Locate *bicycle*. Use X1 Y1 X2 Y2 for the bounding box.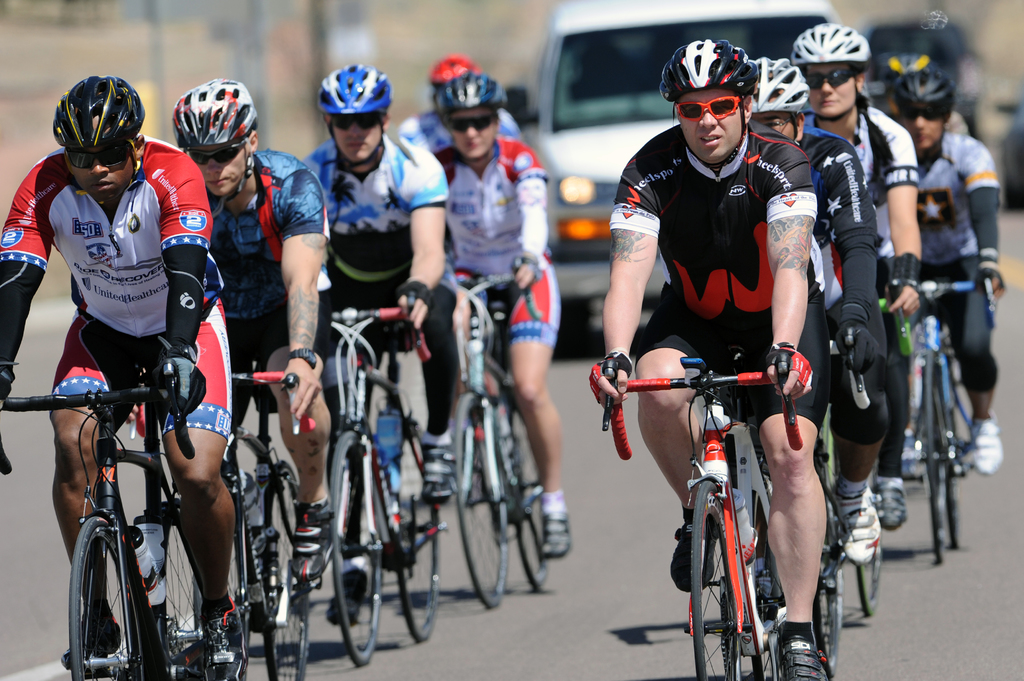
454 259 550 611.
